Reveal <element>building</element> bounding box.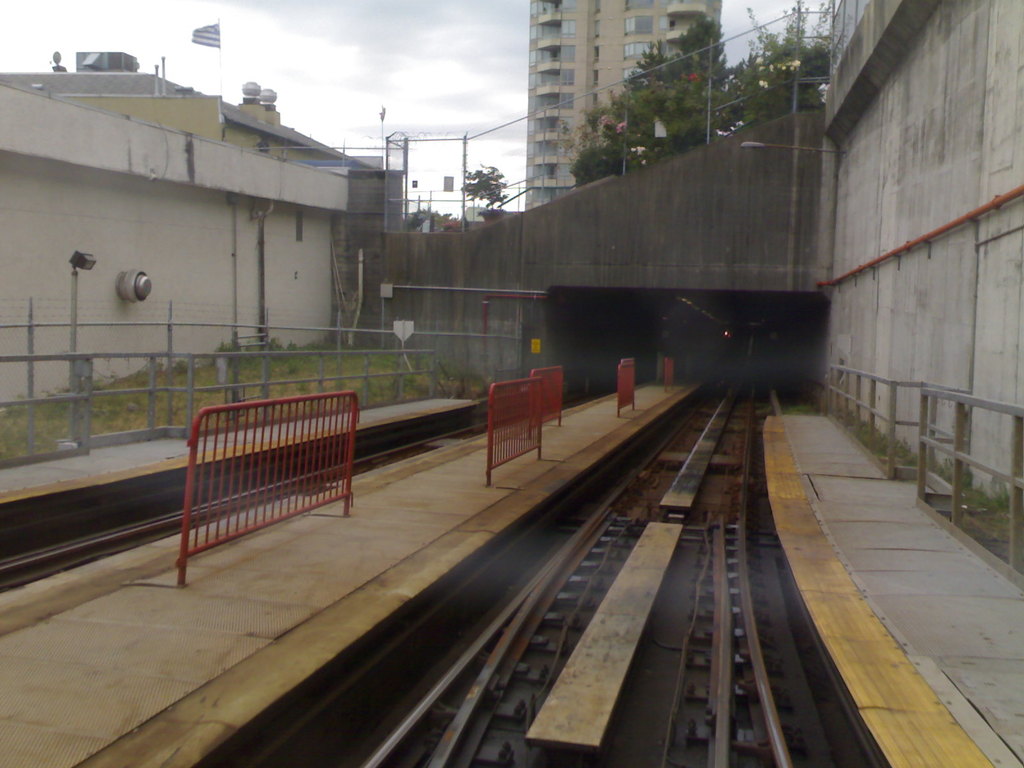
Revealed: x1=826 y1=0 x2=1023 y2=515.
